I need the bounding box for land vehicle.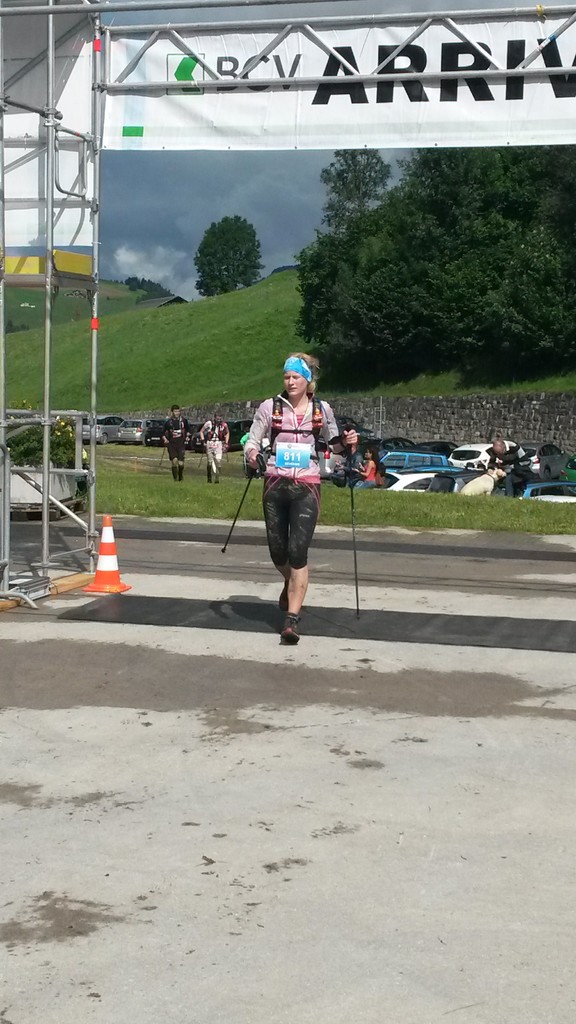
Here it is: x1=378, y1=469, x2=436, y2=486.
